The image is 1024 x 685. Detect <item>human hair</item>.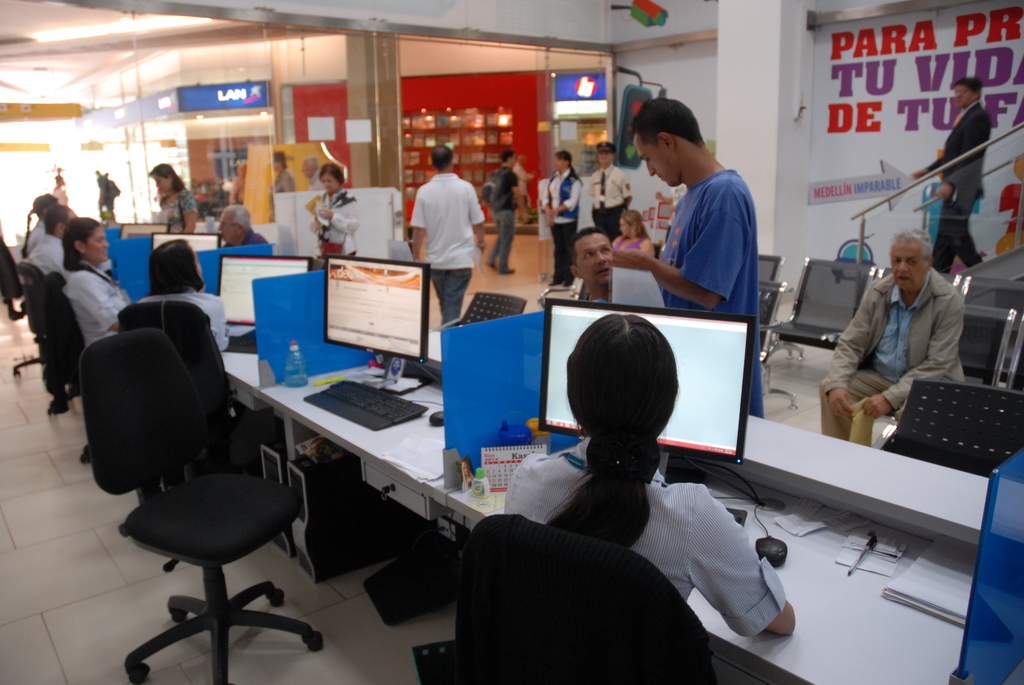
Detection: x1=557 y1=150 x2=582 y2=180.
